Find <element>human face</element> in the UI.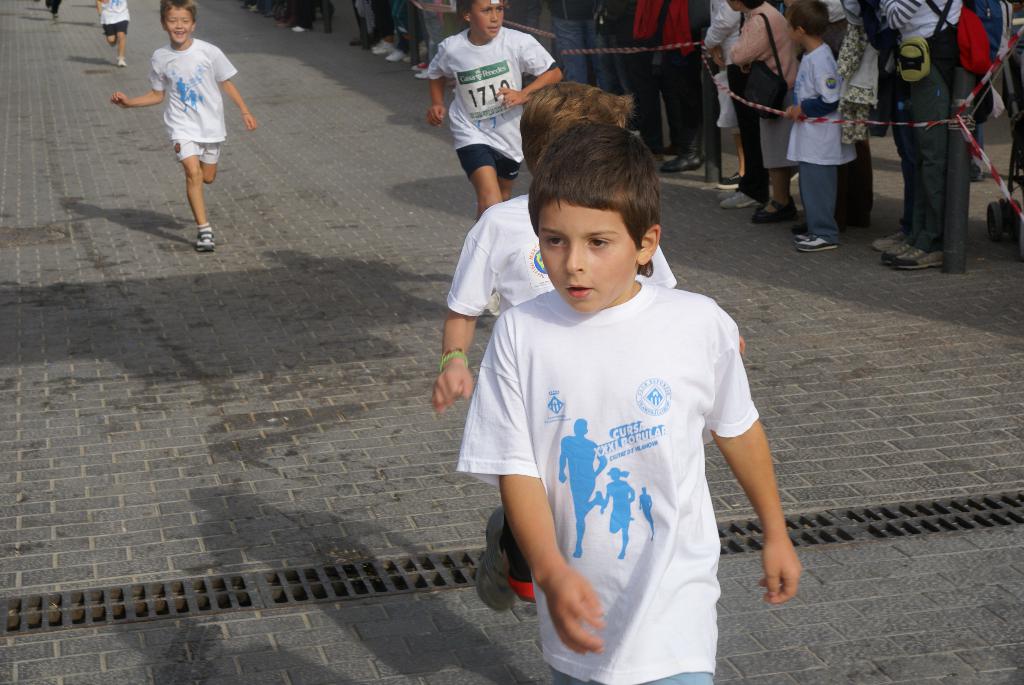
UI element at [left=467, top=0, right=511, bottom=38].
